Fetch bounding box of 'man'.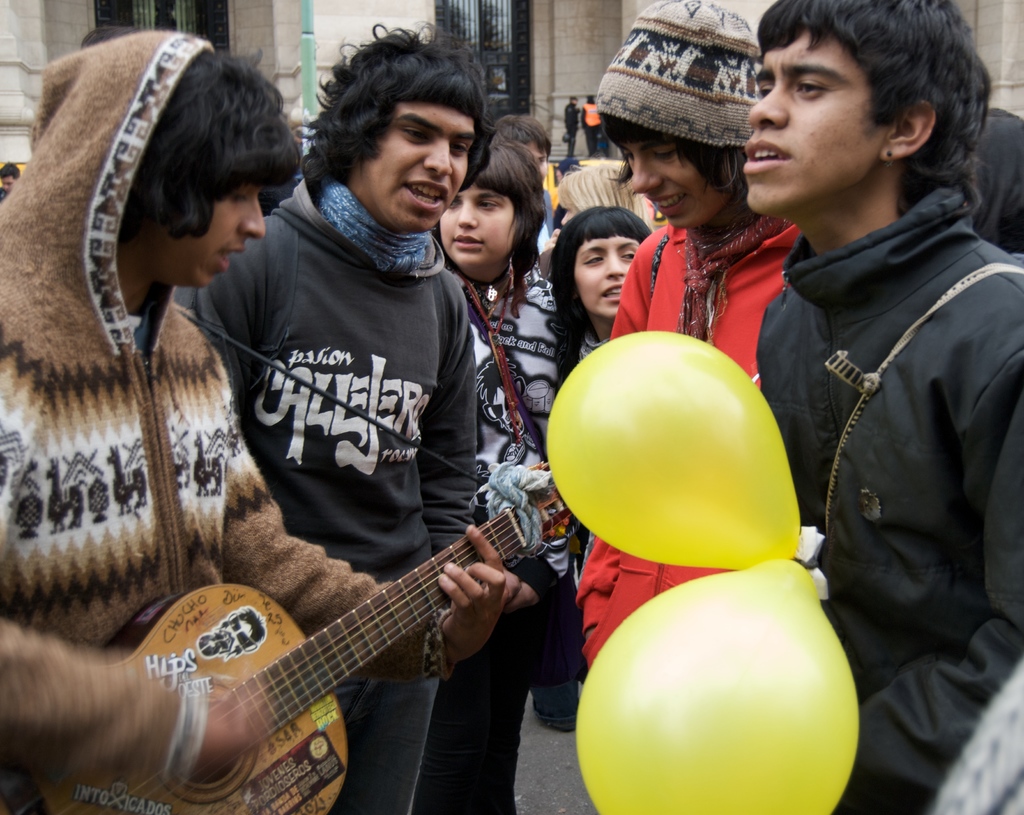
Bbox: [570,0,805,682].
